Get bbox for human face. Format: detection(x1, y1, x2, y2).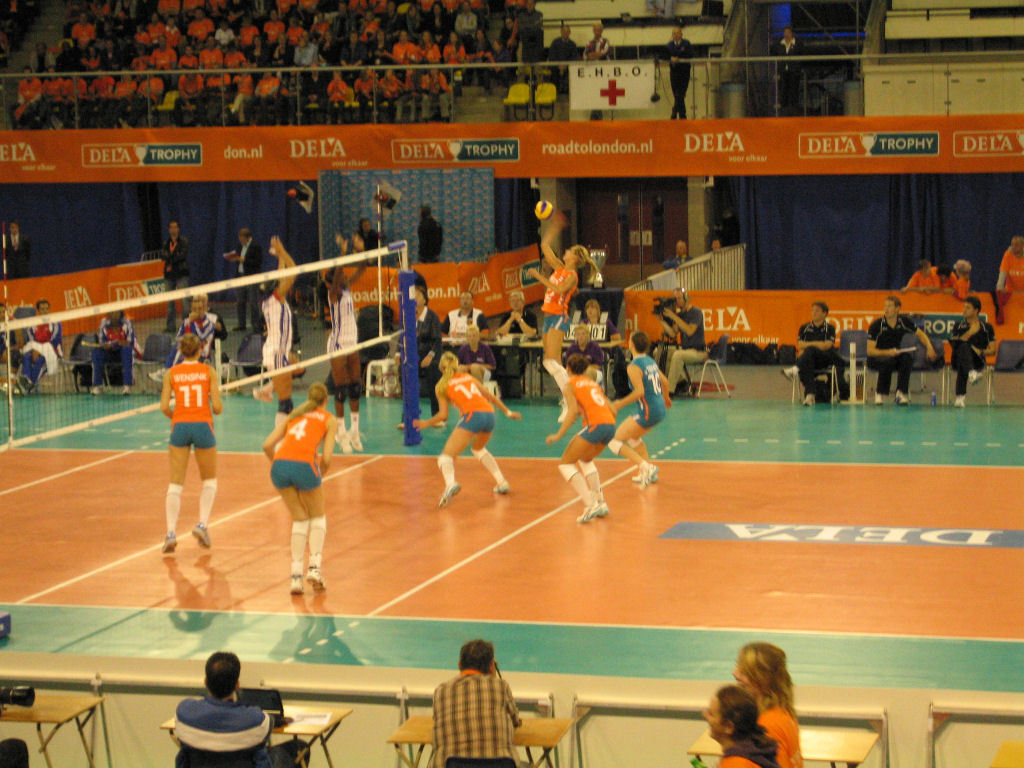
detection(191, 300, 206, 319).
